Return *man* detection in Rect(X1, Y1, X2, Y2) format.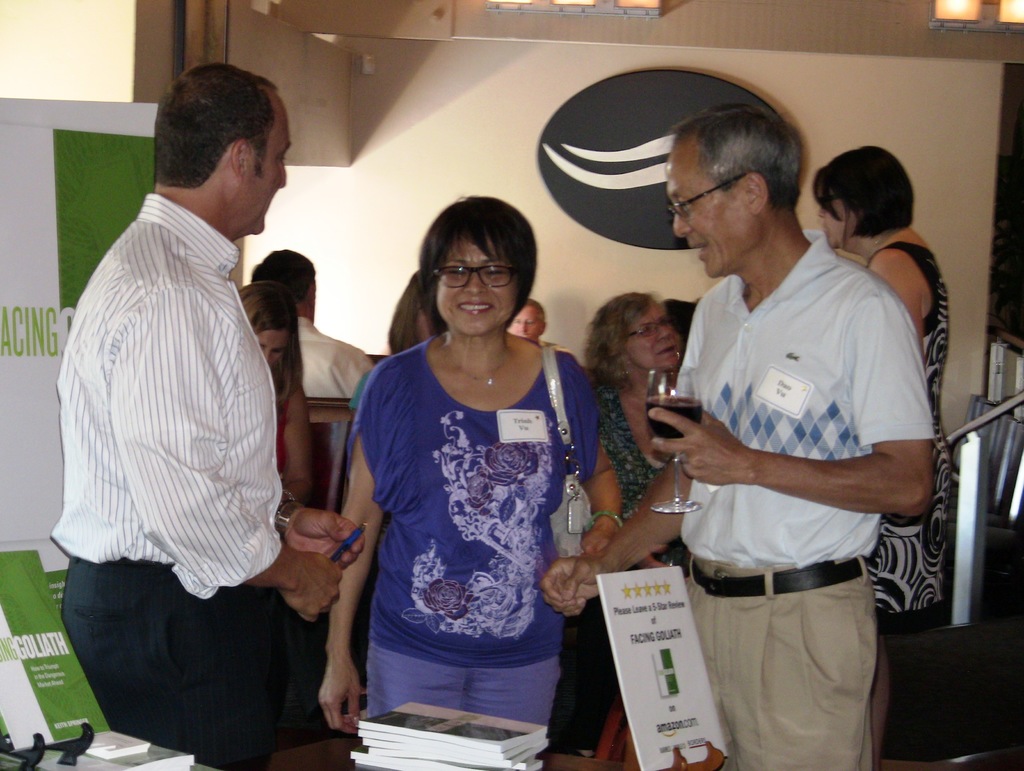
Rect(45, 63, 365, 770).
